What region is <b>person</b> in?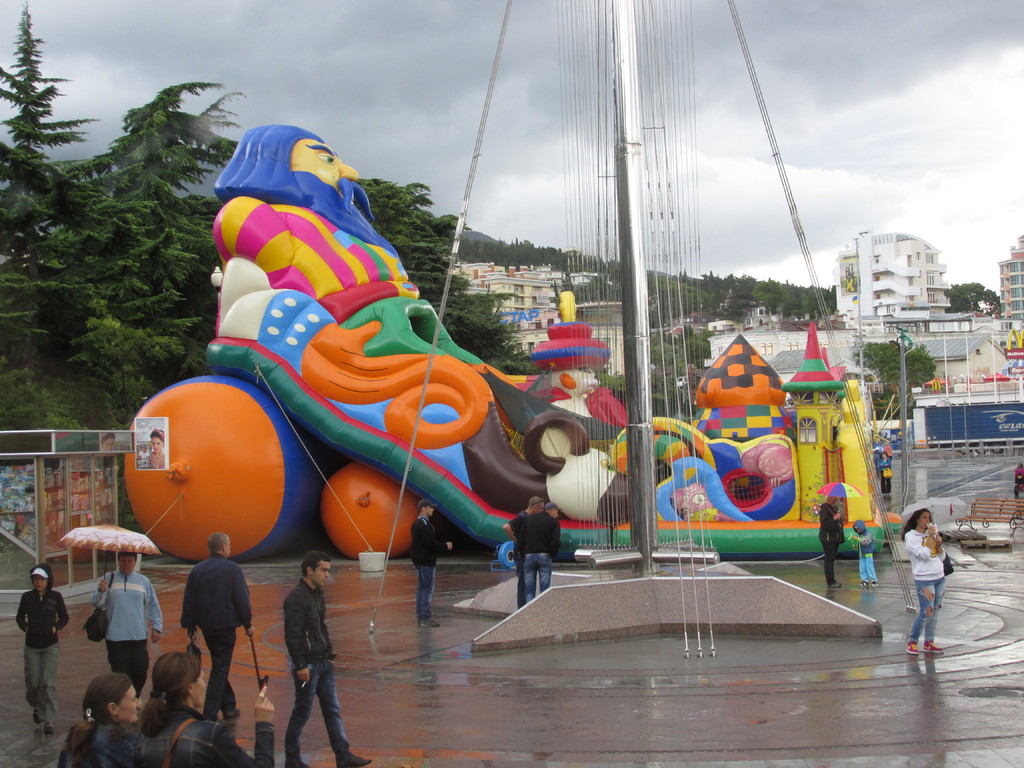
410/497/456/620.
